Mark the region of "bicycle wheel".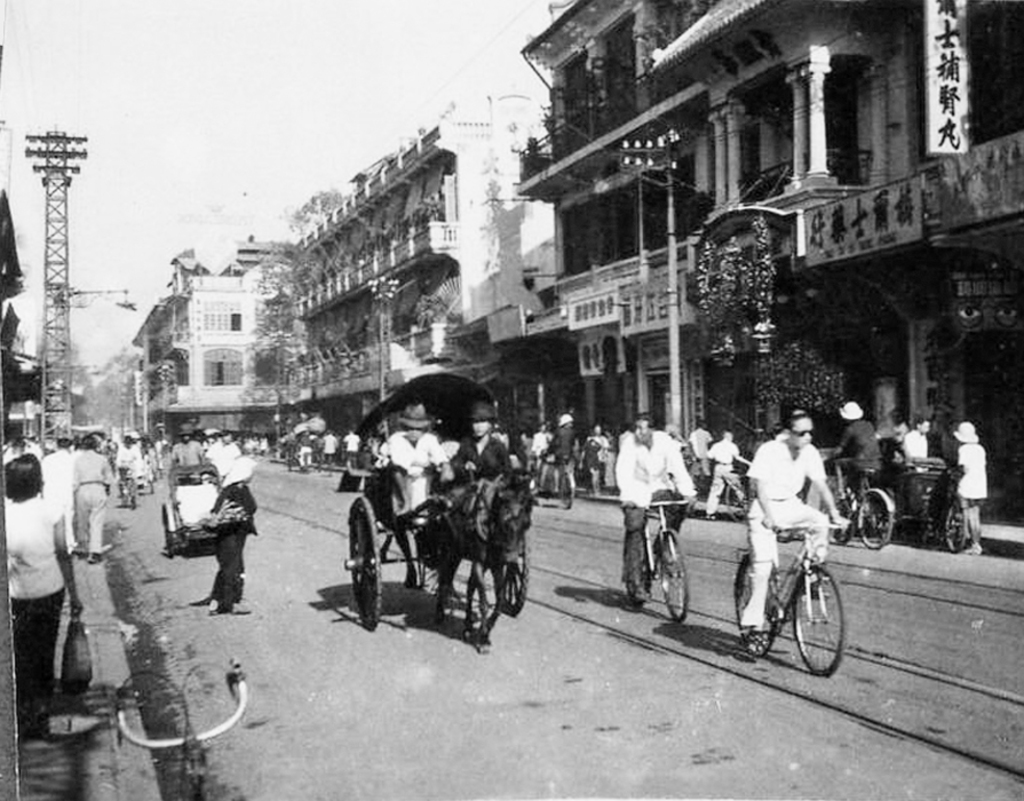
Region: (left=826, top=493, right=858, bottom=548).
